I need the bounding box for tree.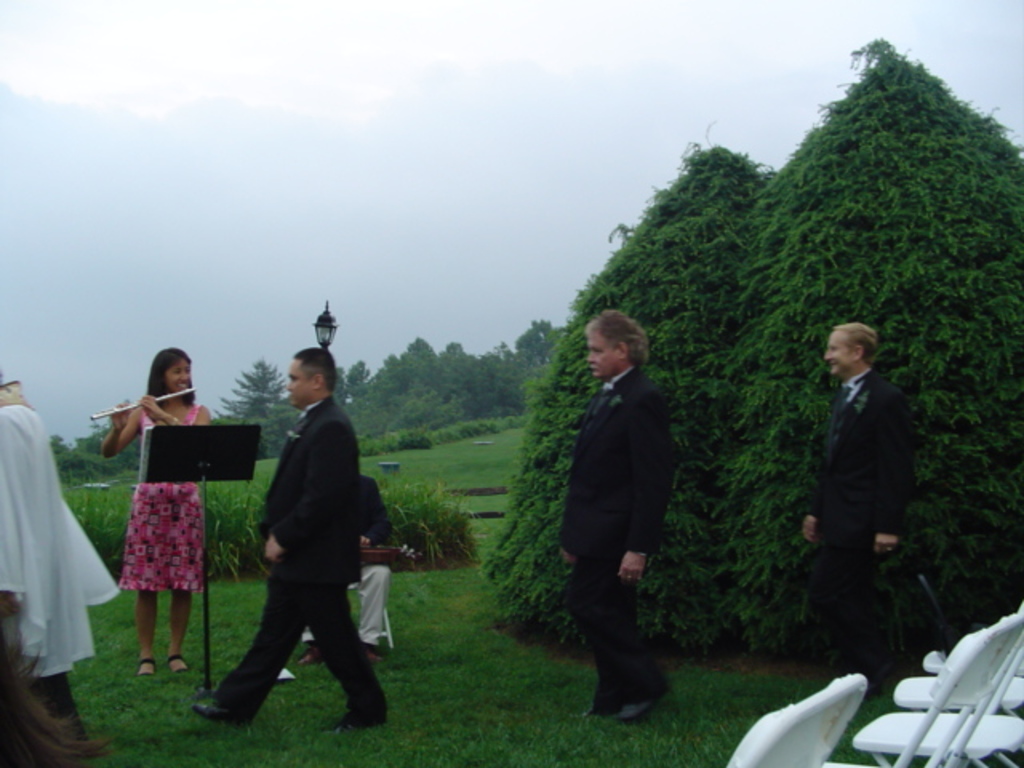
Here it is: Rect(491, 320, 558, 414).
